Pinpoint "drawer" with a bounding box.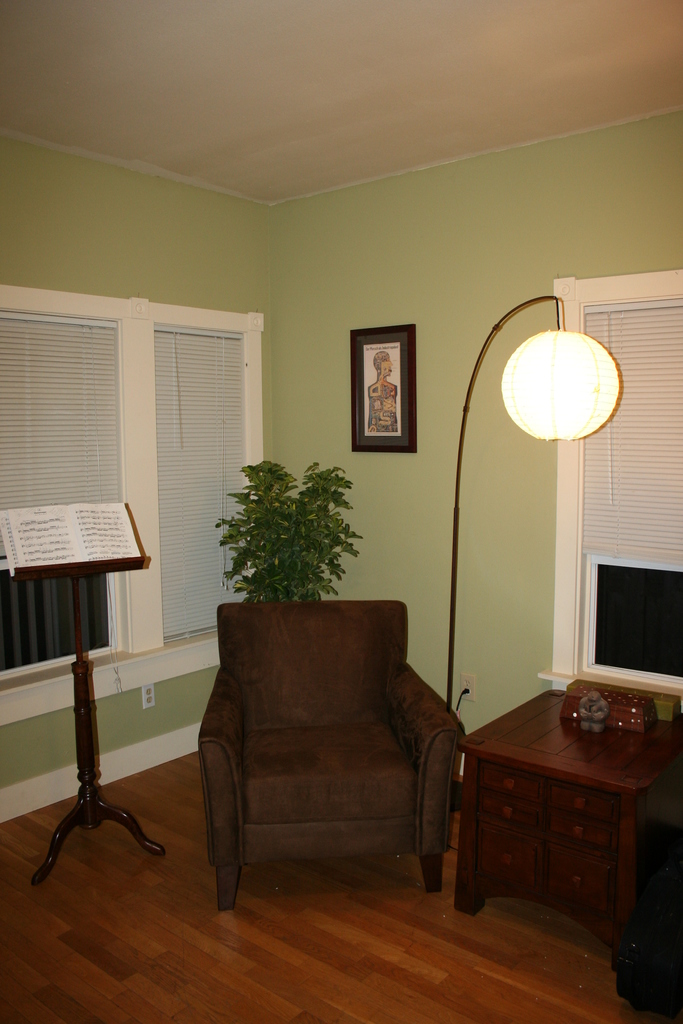
x1=540, y1=847, x2=617, y2=922.
